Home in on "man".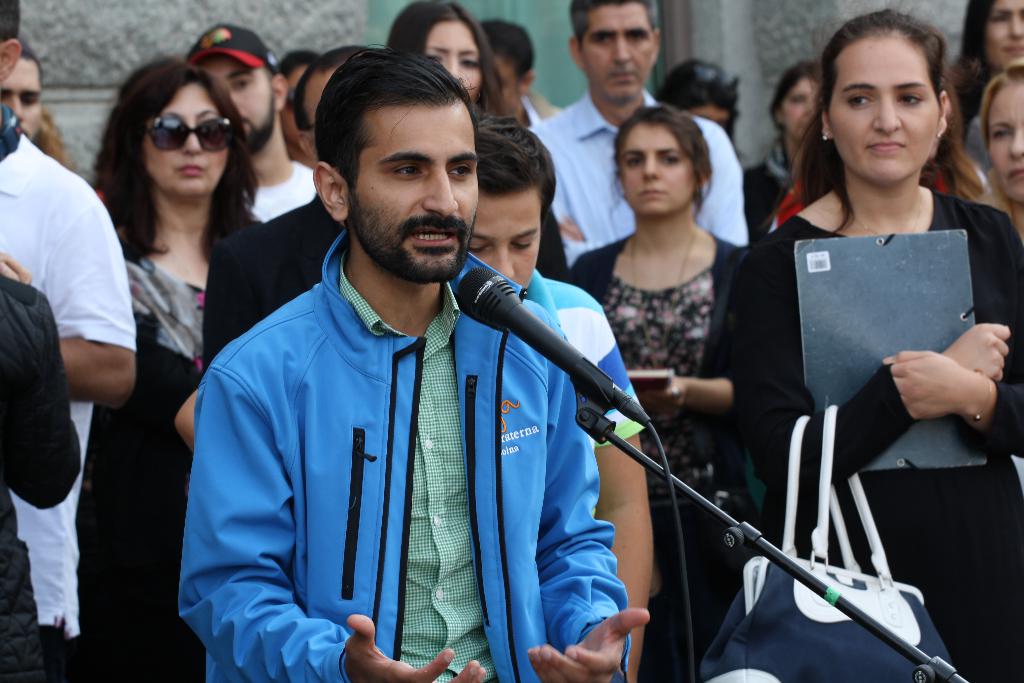
Homed in at locate(0, 251, 81, 682).
